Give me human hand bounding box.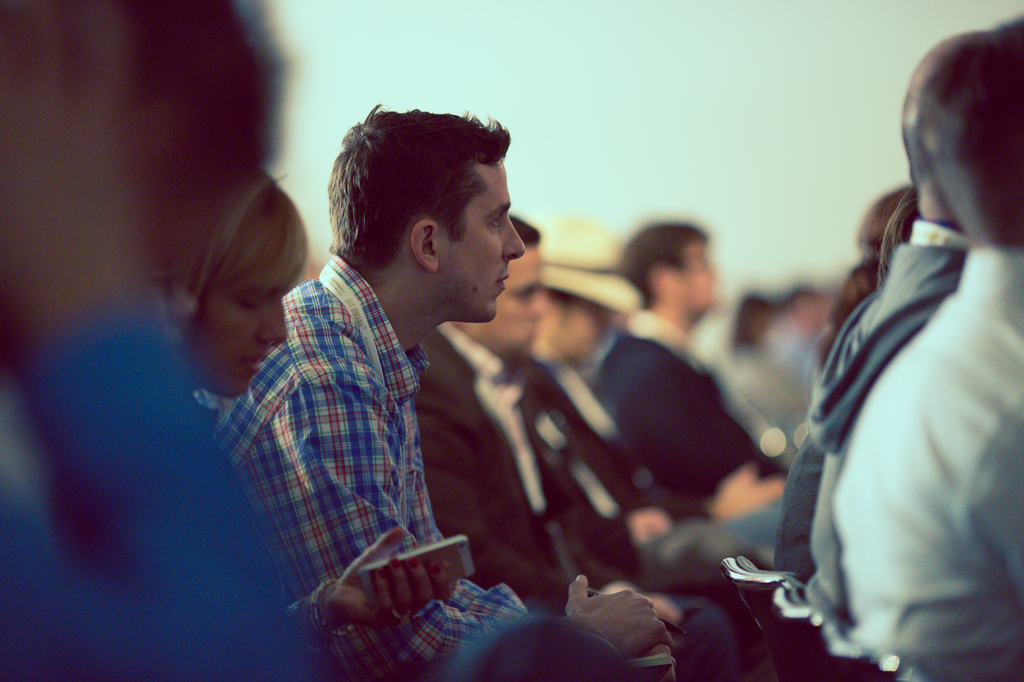
[709,463,792,519].
